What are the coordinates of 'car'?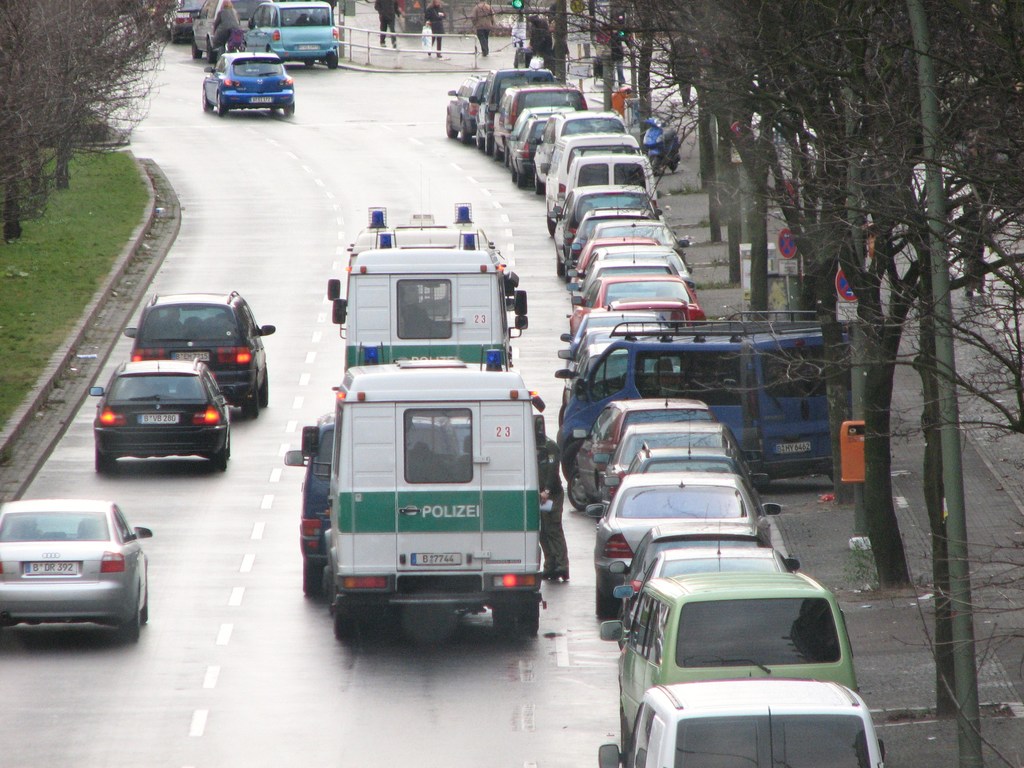
<region>532, 116, 634, 191</region>.
